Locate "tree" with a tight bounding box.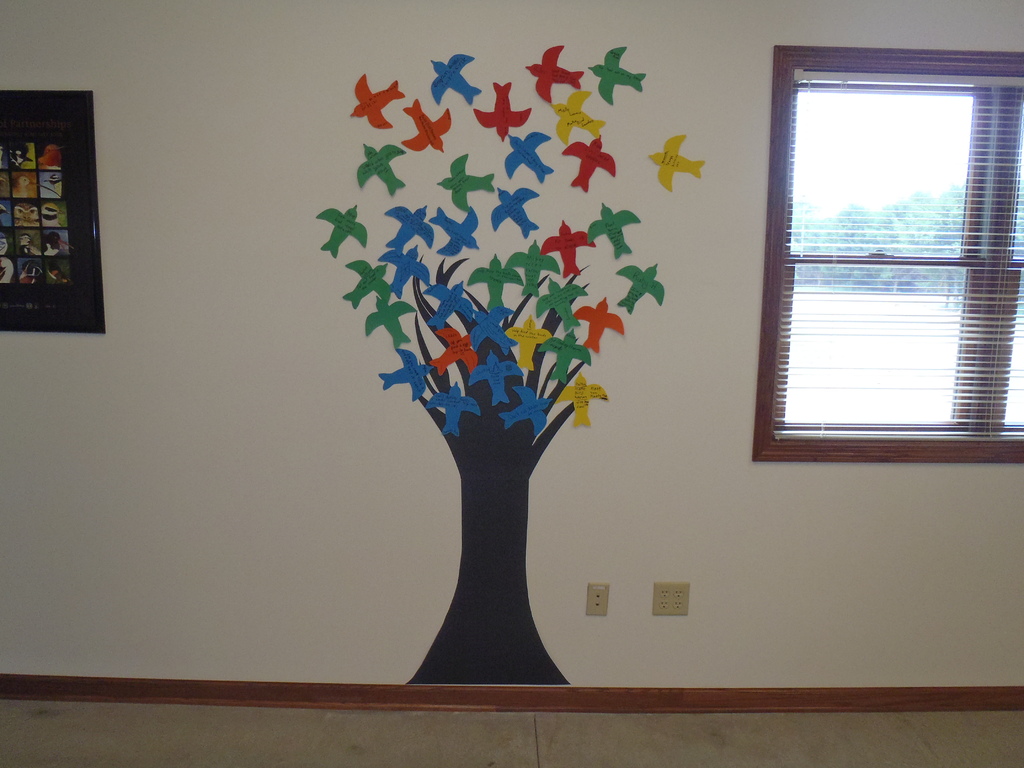
box(301, 72, 707, 669).
